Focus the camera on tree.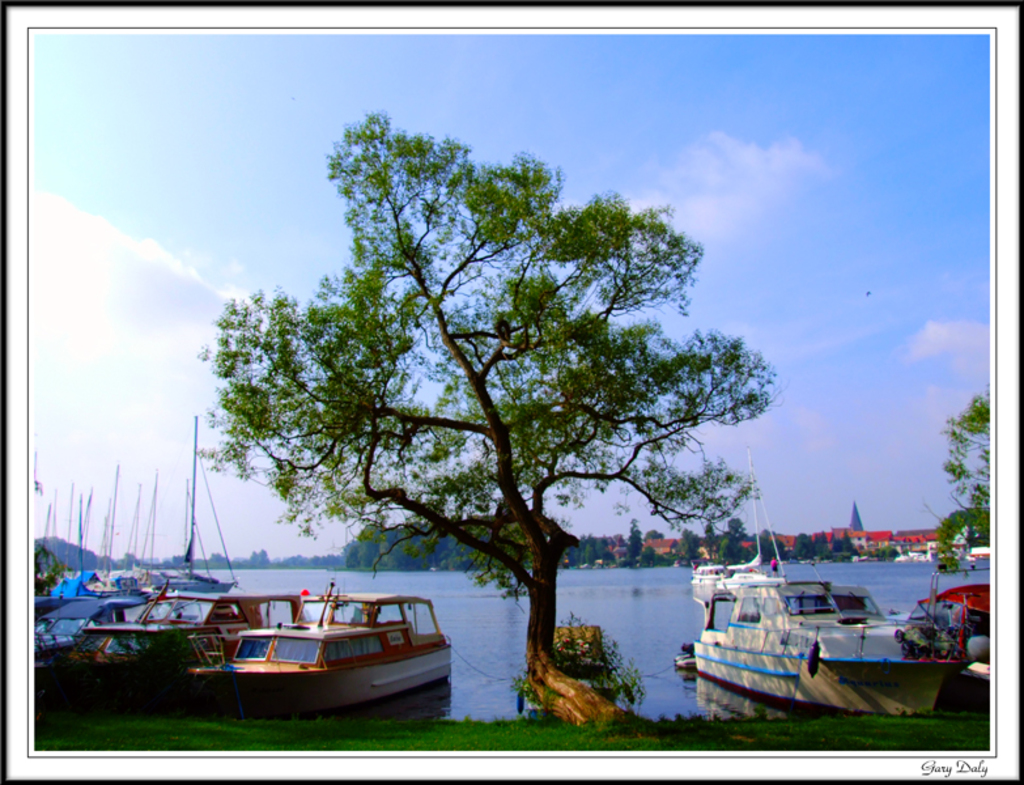
Focus region: <region>938, 509, 994, 564</region>.
